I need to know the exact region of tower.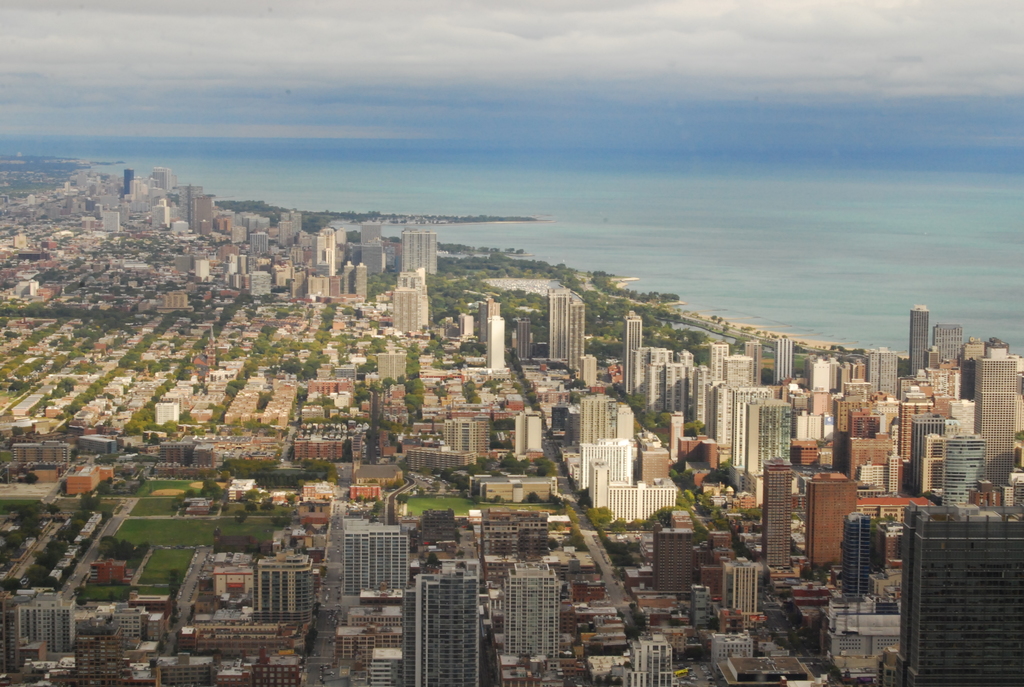
Region: l=908, t=304, r=932, b=375.
